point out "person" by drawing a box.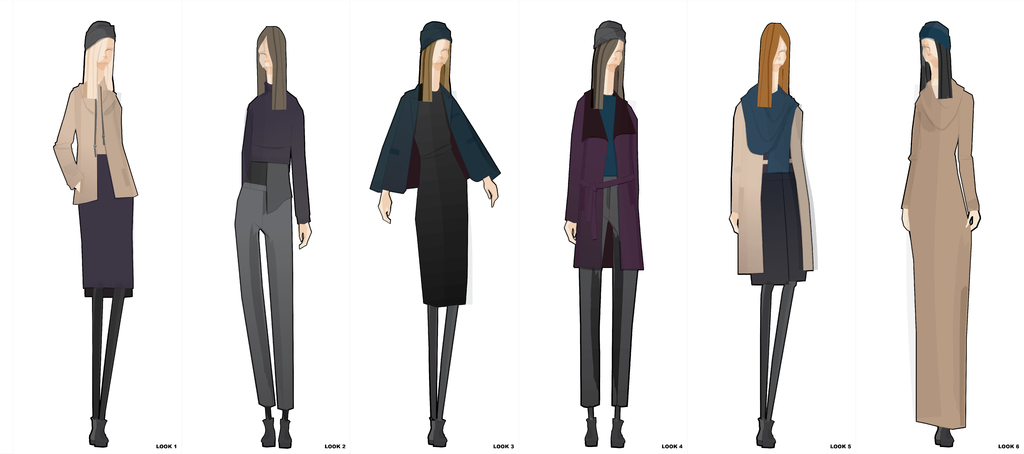
(48,19,147,446).
